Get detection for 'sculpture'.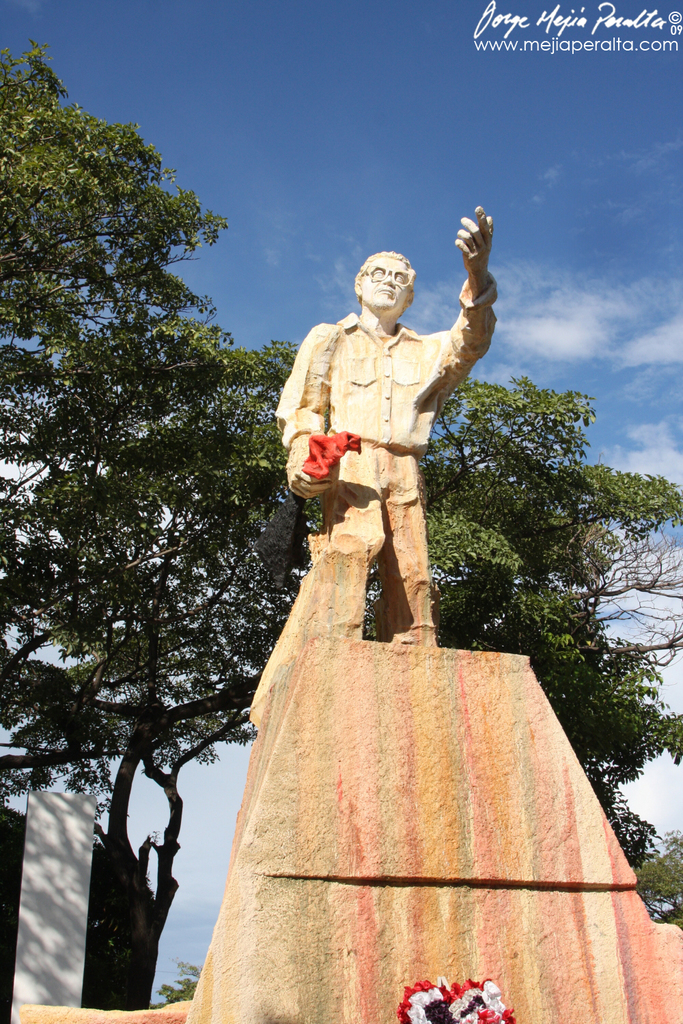
Detection: [284, 225, 516, 631].
